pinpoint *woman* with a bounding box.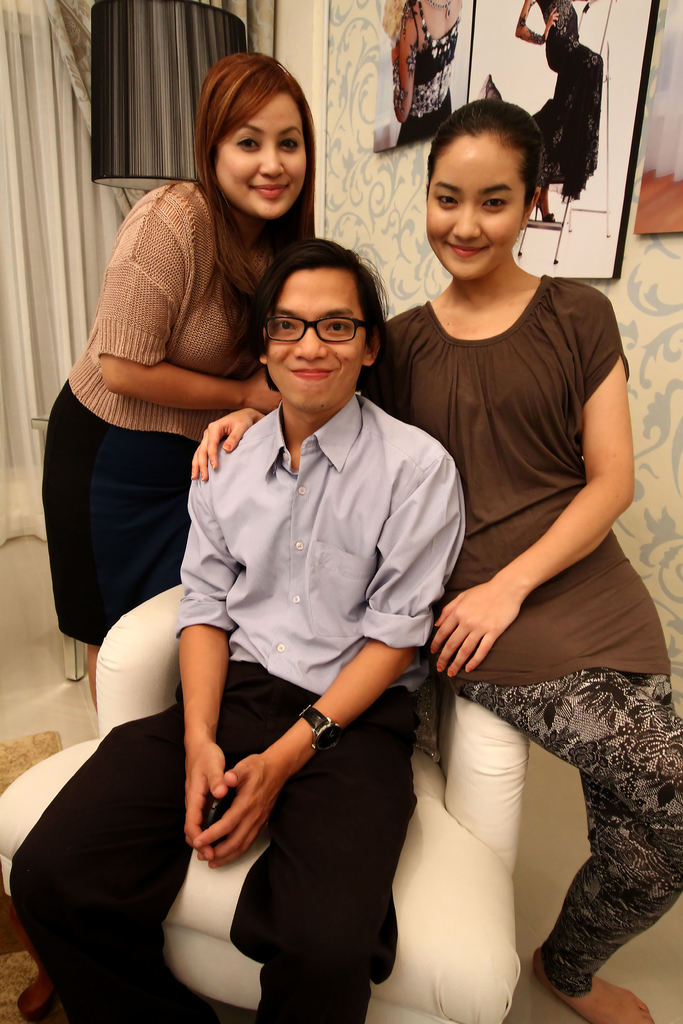
[190,86,682,1023].
